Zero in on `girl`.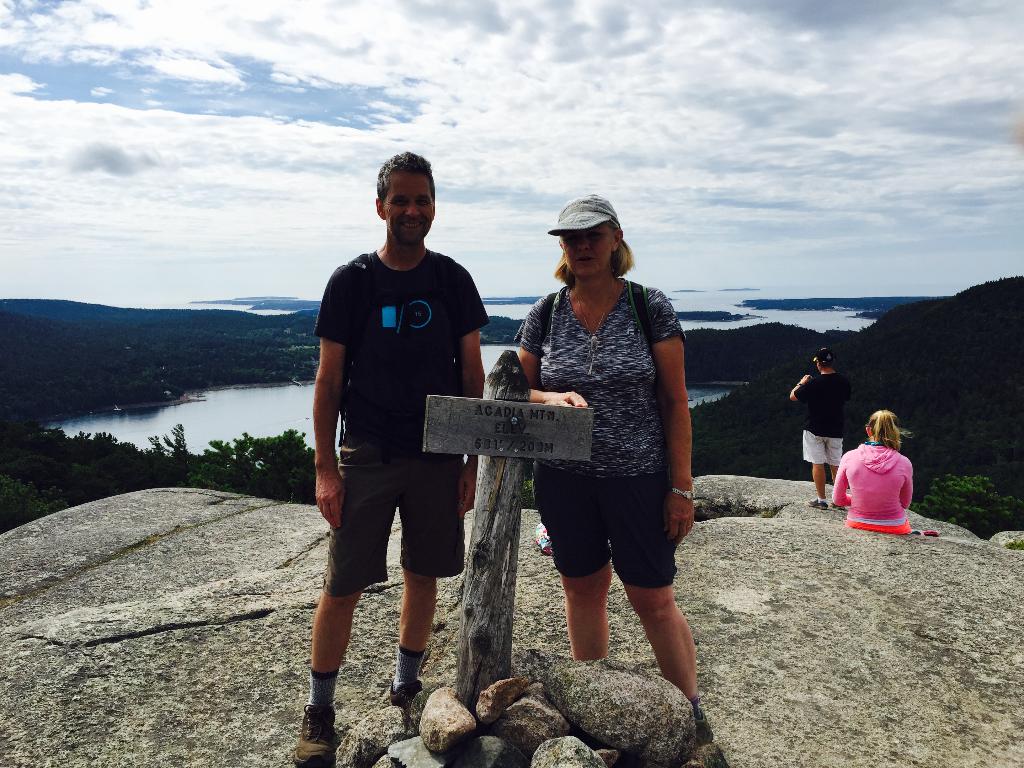
Zeroed in: {"x1": 825, "y1": 406, "x2": 916, "y2": 535}.
